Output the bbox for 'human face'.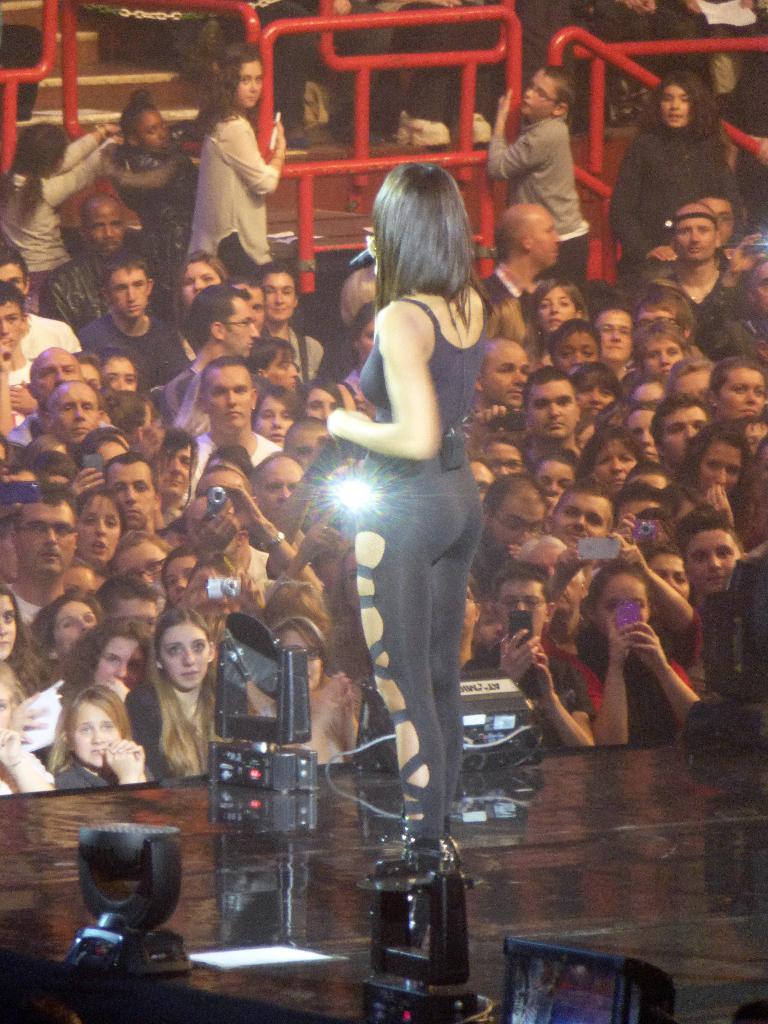
100 358 145 392.
